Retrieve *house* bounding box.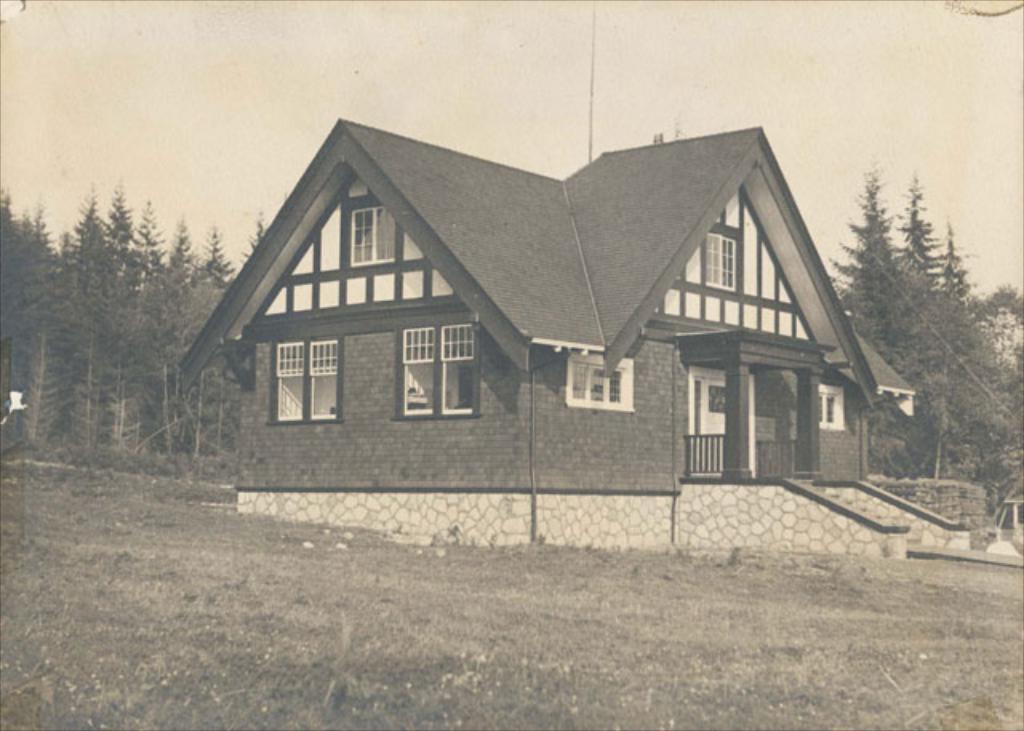
Bounding box: 202:86:918:568.
